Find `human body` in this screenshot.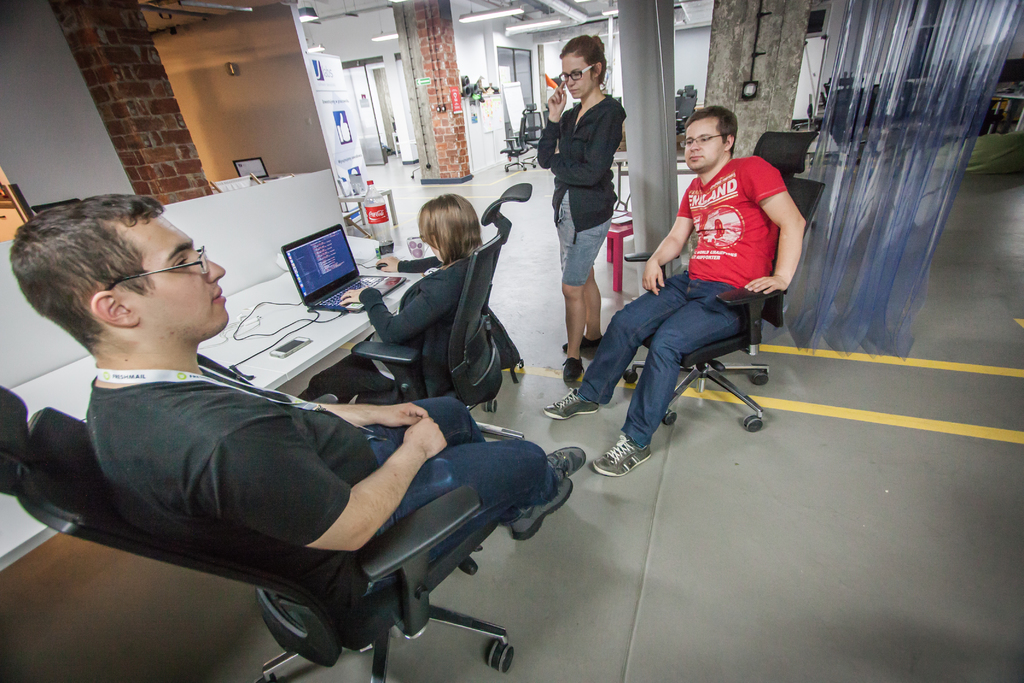
The bounding box for `human body` is left=587, top=124, right=797, bottom=472.
